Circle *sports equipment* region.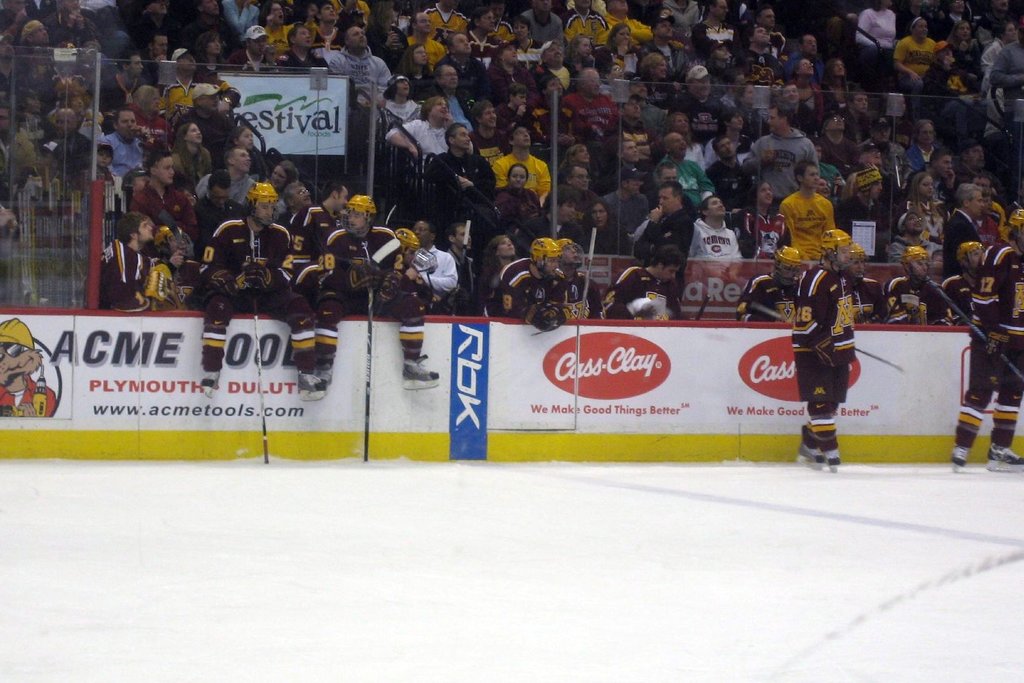
Region: [left=344, top=194, right=378, bottom=239].
